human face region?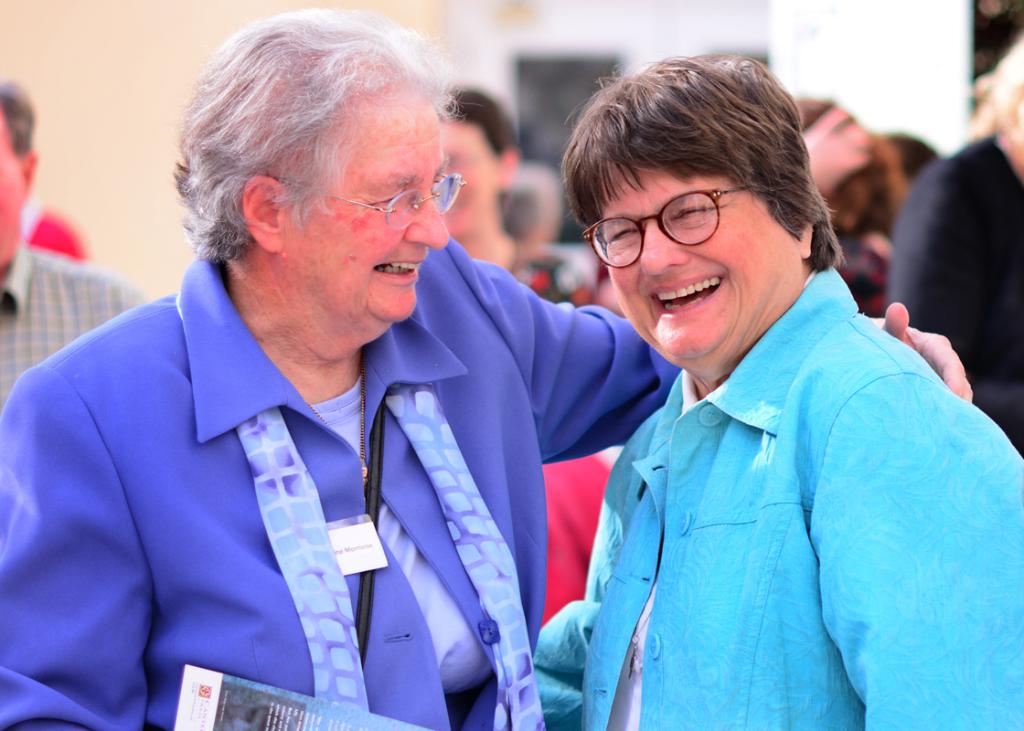
<box>278,79,446,334</box>
